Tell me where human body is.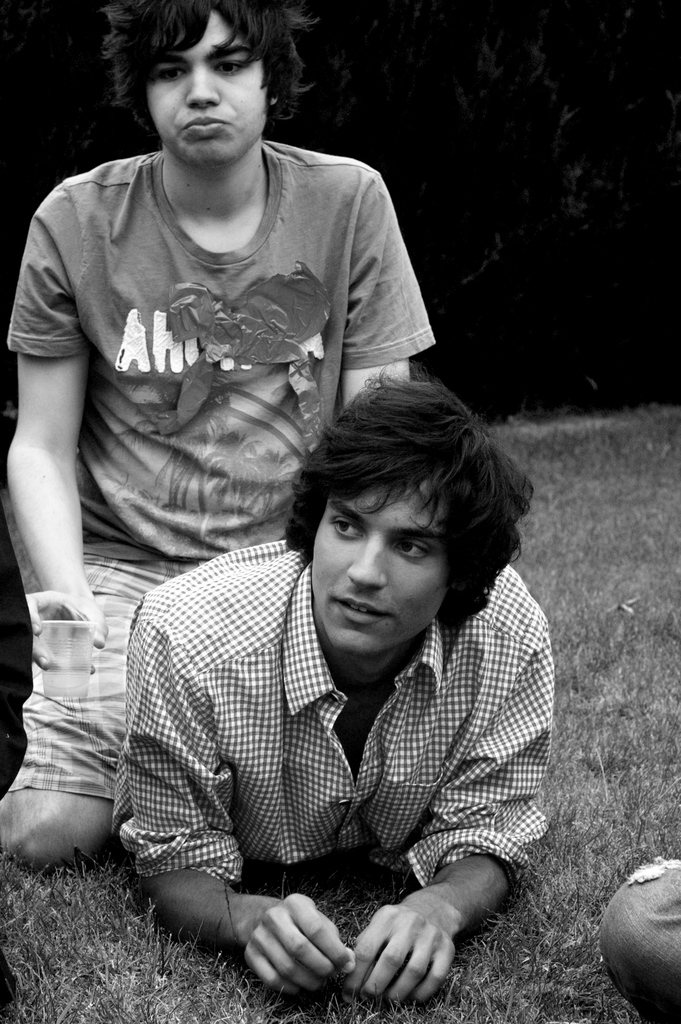
human body is at 595/854/680/1023.
